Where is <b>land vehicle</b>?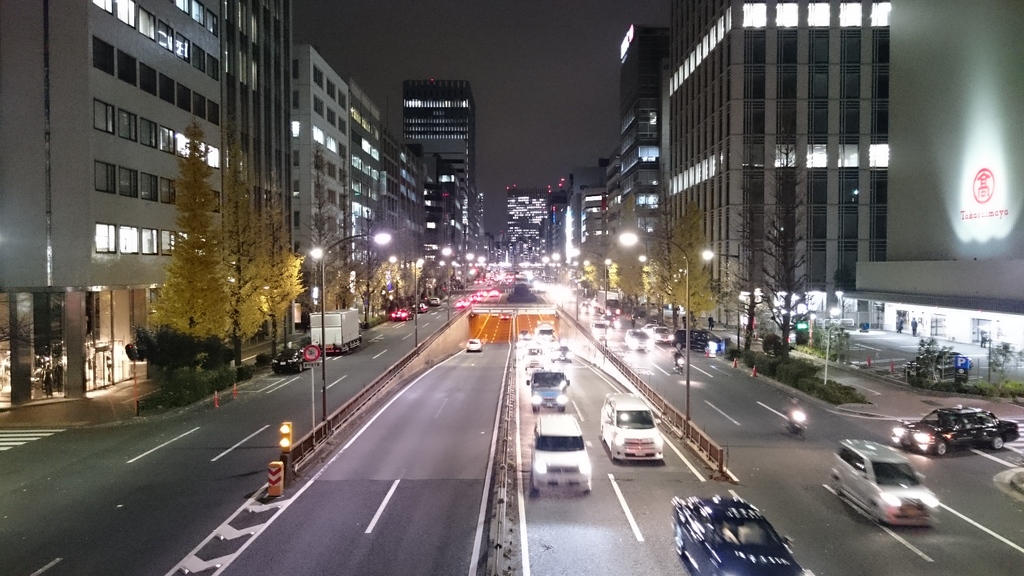
{"x1": 516, "y1": 327, "x2": 527, "y2": 339}.
